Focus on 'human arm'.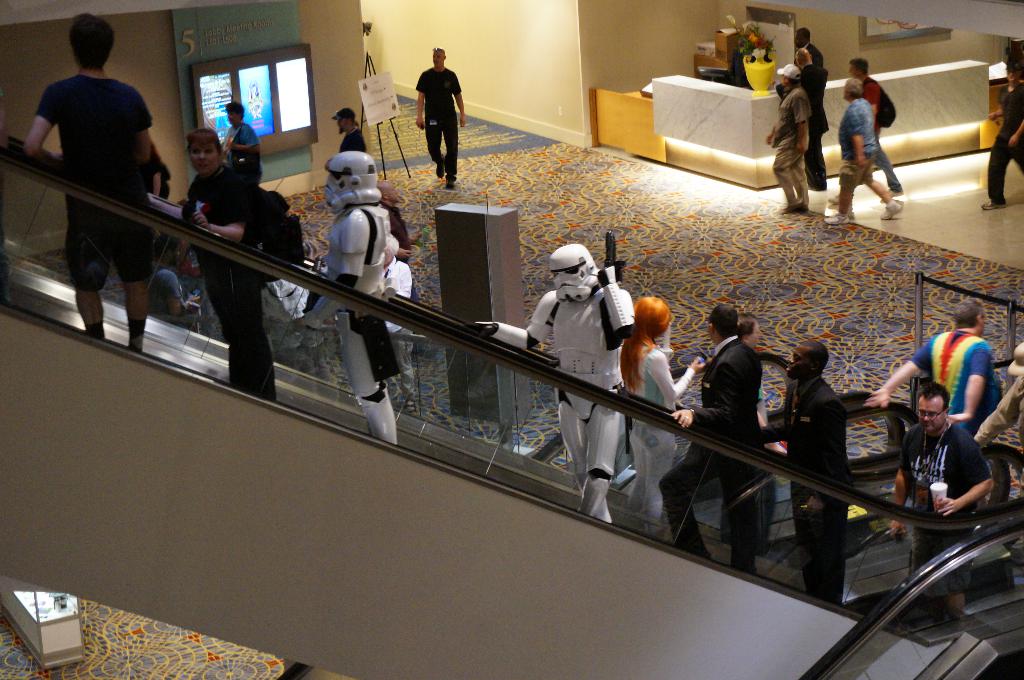
Focused at <box>19,87,61,149</box>.
